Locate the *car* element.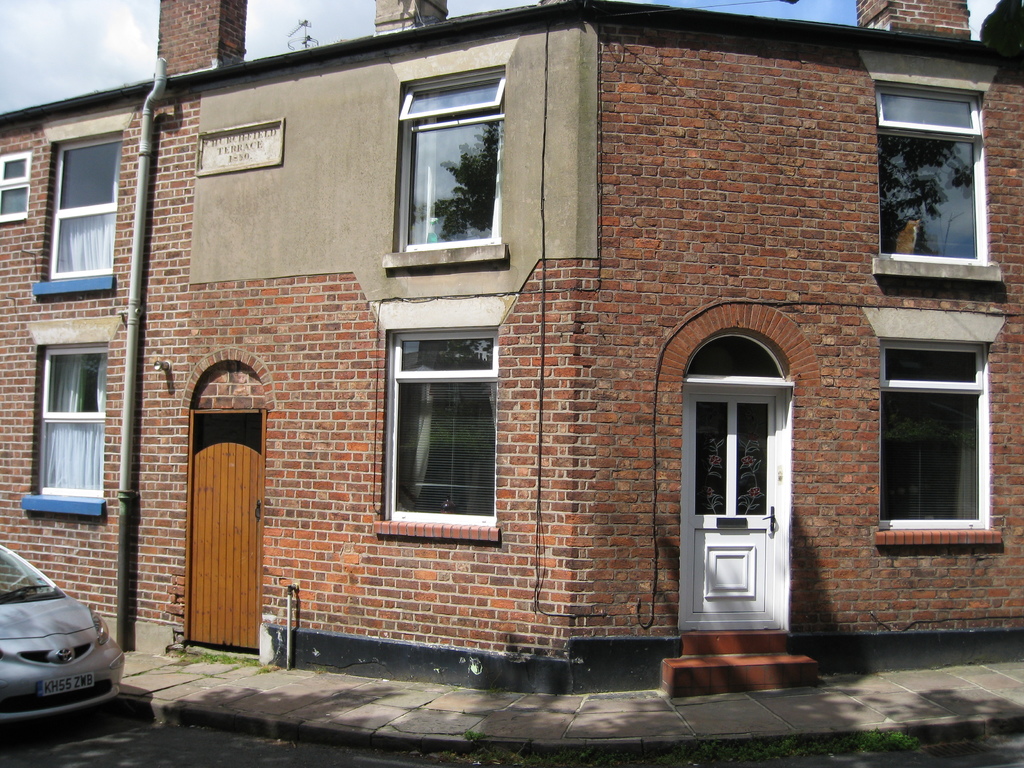
Element bbox: (left=0, top=536, right=128, bottom=728).
